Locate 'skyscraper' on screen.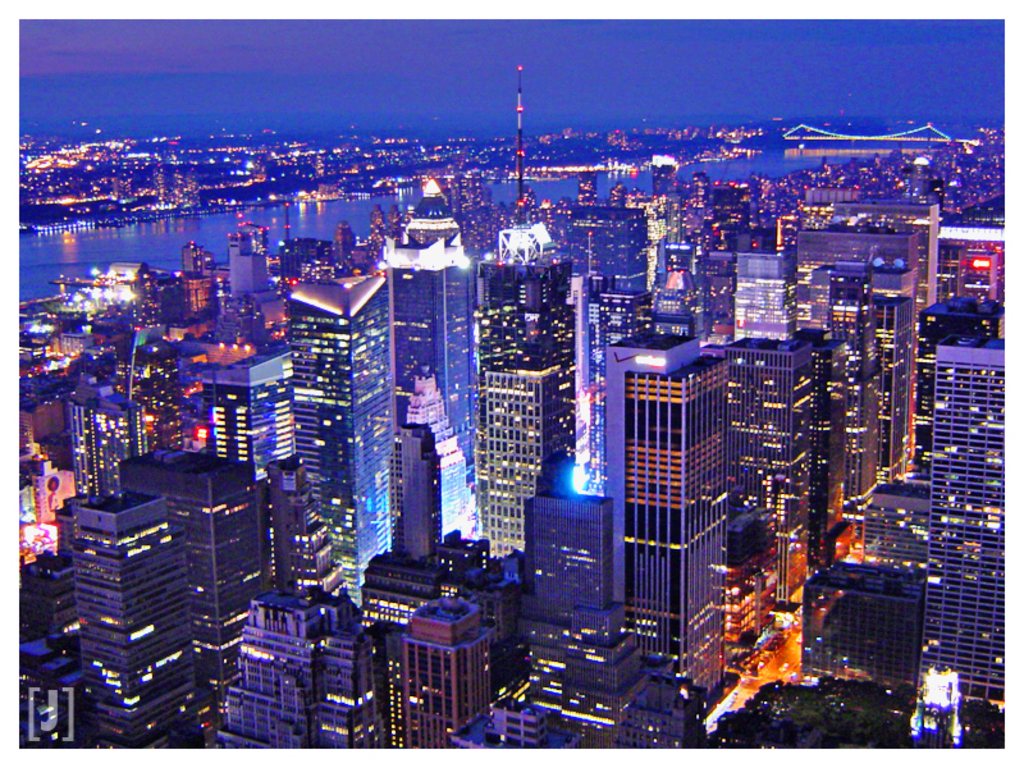
On screen at {"x1": 68, "y1": 366, "x2": 177, "y2": 558}.
